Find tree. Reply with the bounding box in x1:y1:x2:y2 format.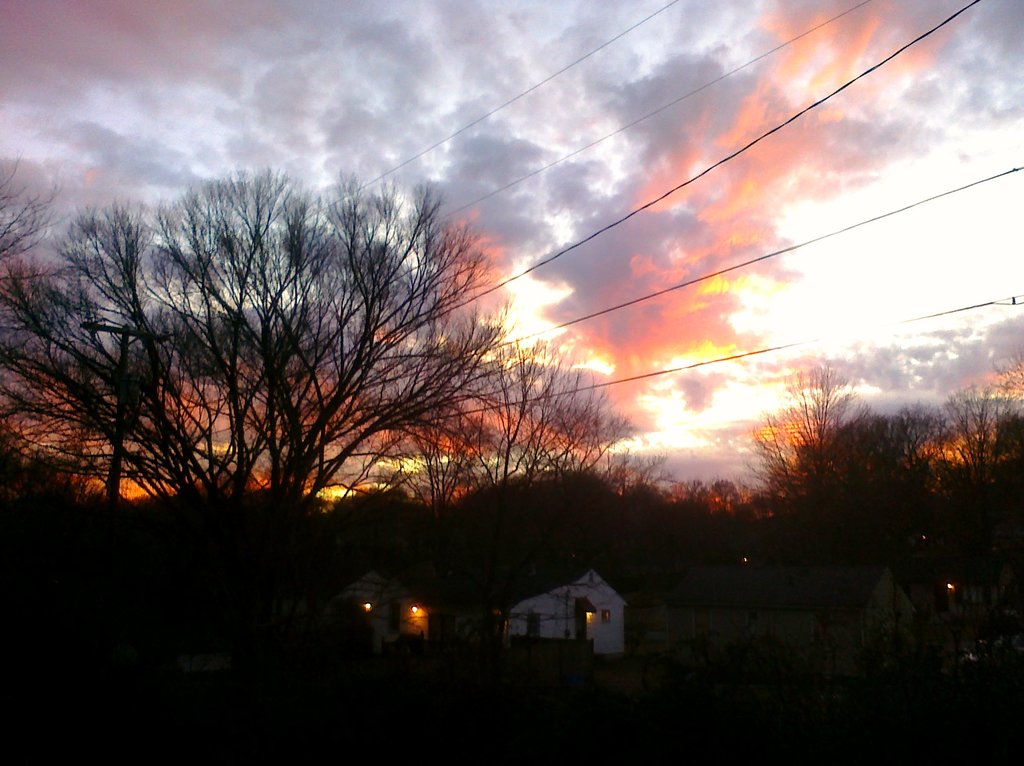
61:133:575:556.
